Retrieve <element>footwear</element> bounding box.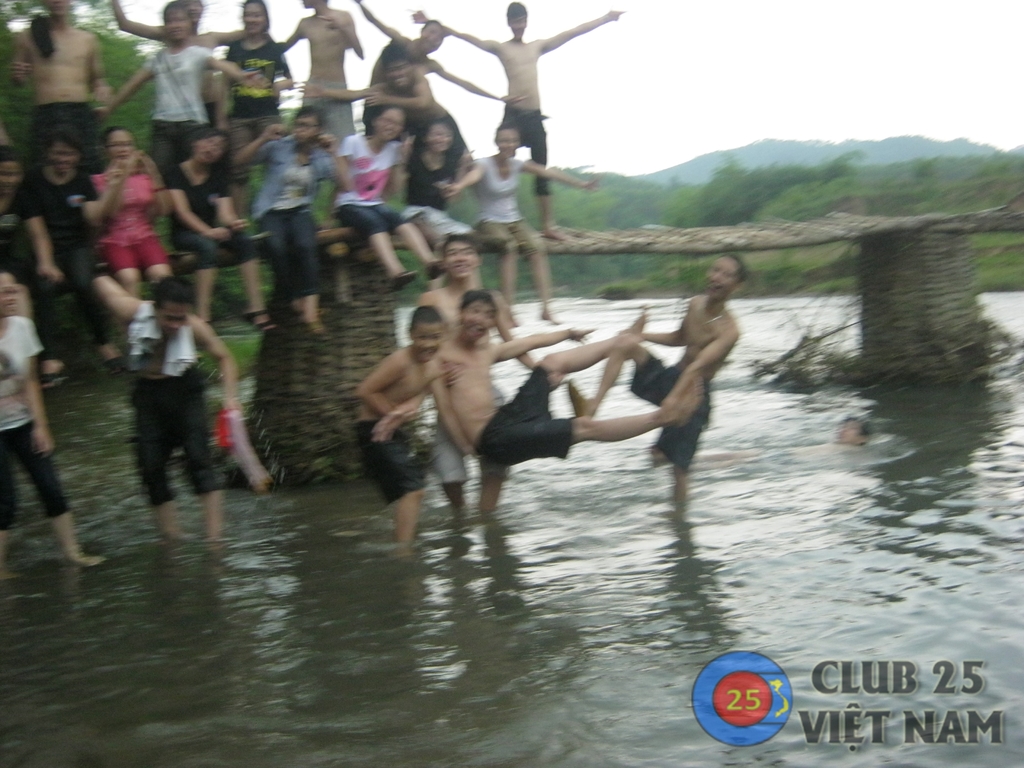
Bounding box: rect(422, 259, 440, 282).
